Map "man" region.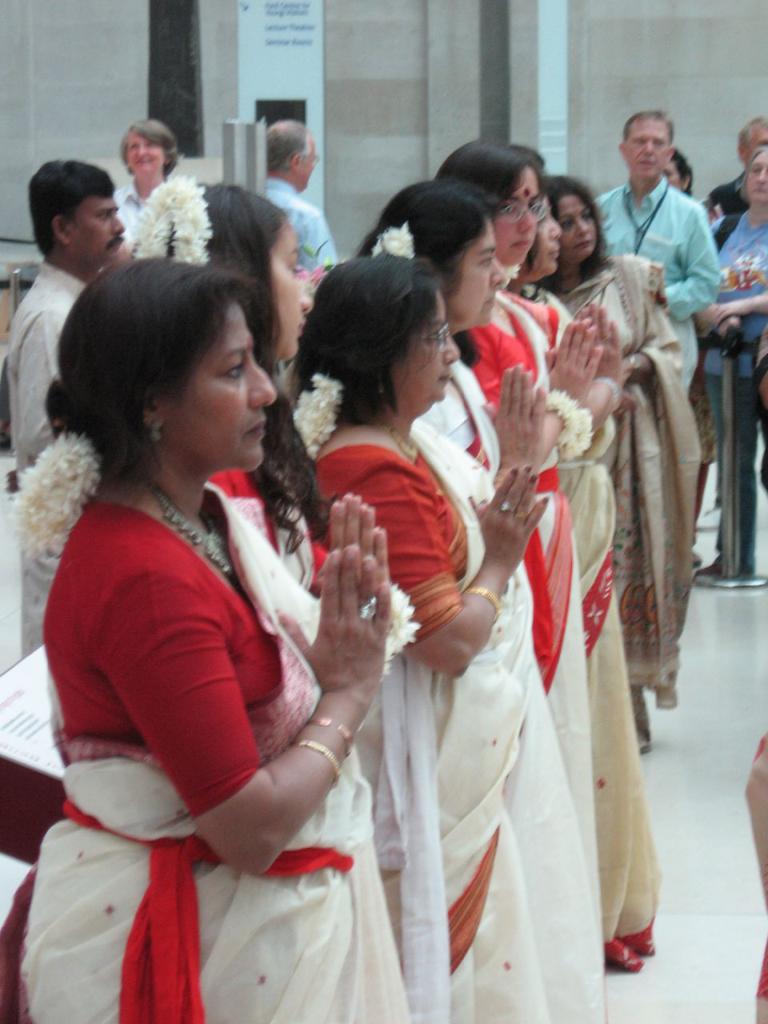
Mapped to <region>606, 103, 744, 338</region>.
